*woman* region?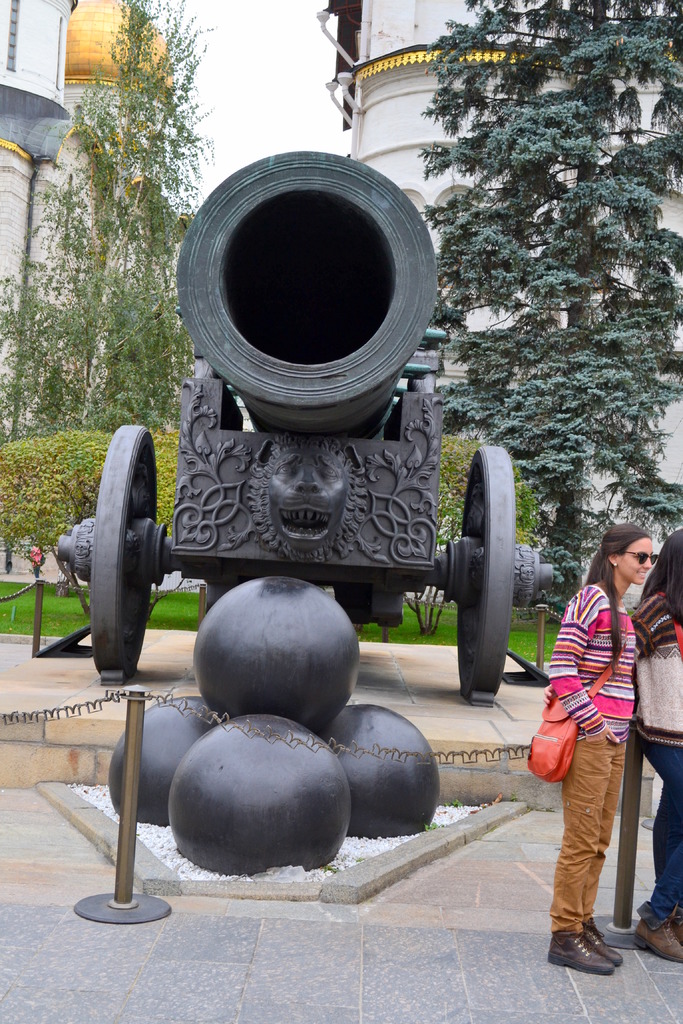
[530,503,665,984]
